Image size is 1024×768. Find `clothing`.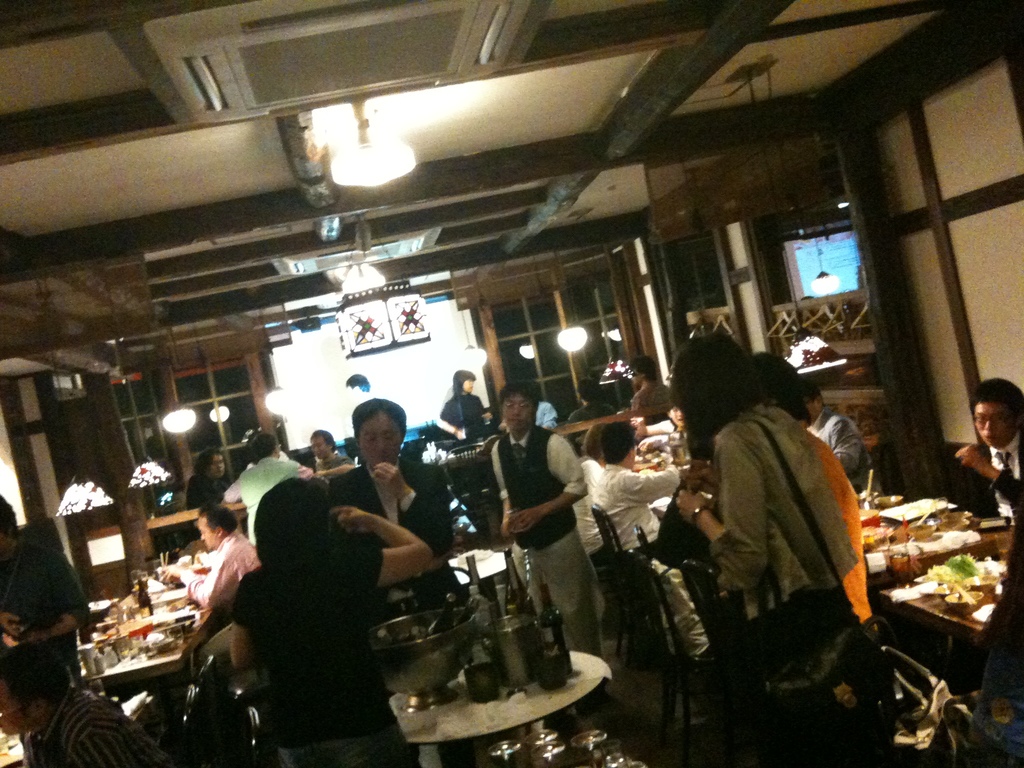
<box>227,456,299,531</box>.
